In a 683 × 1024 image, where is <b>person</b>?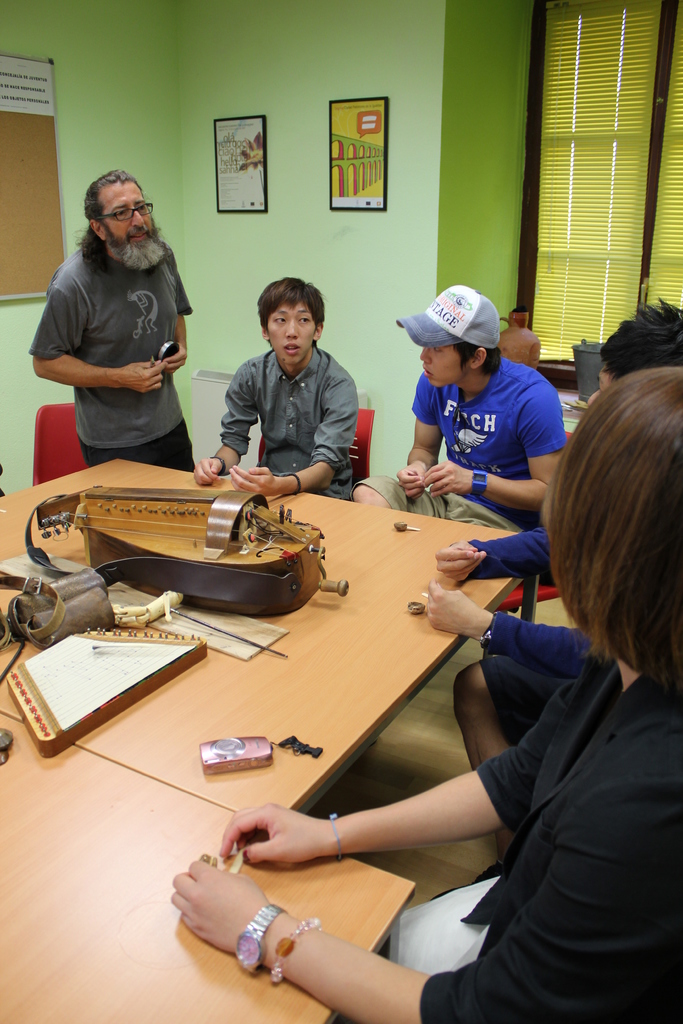
<region>36, 141, 215, 524</region>.
